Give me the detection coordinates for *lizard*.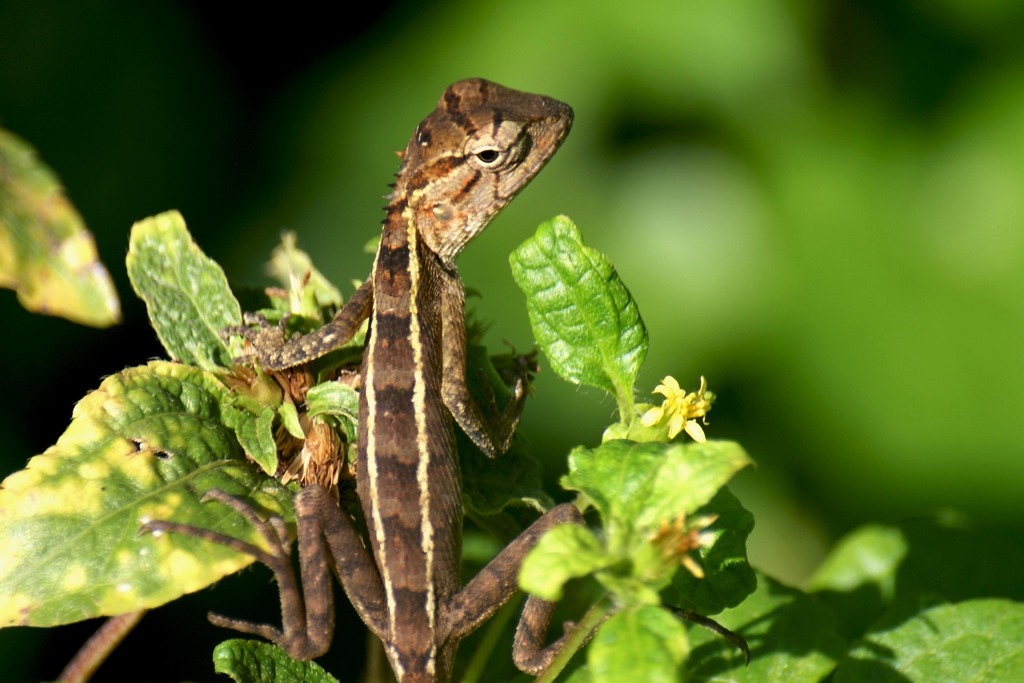
175/98/601/642.
